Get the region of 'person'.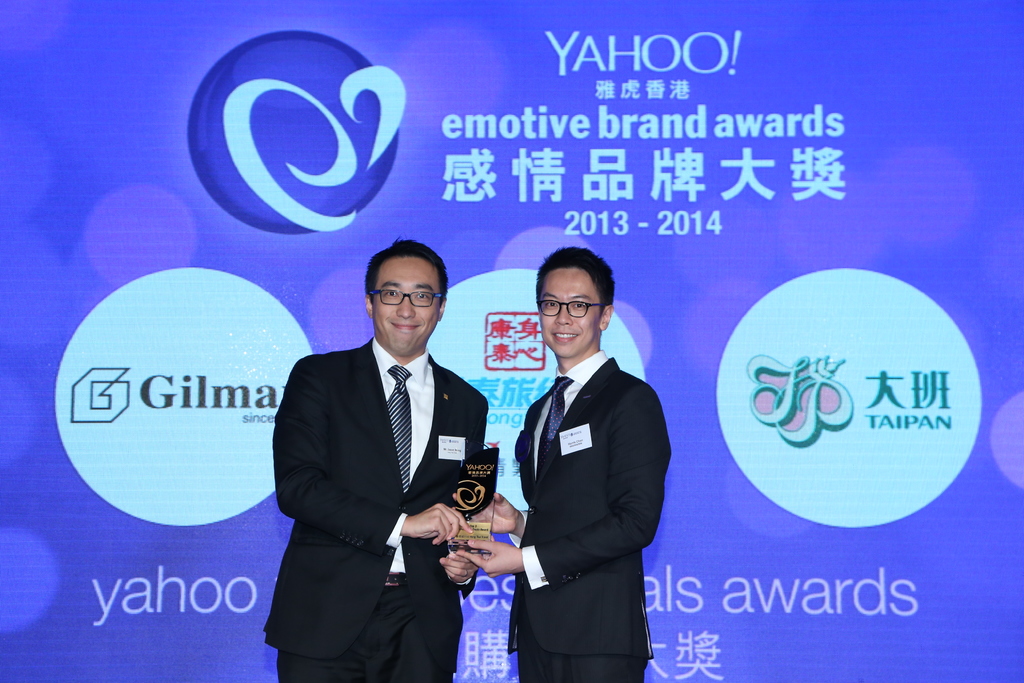
left=458, top=243, right=677, bottom=678.
